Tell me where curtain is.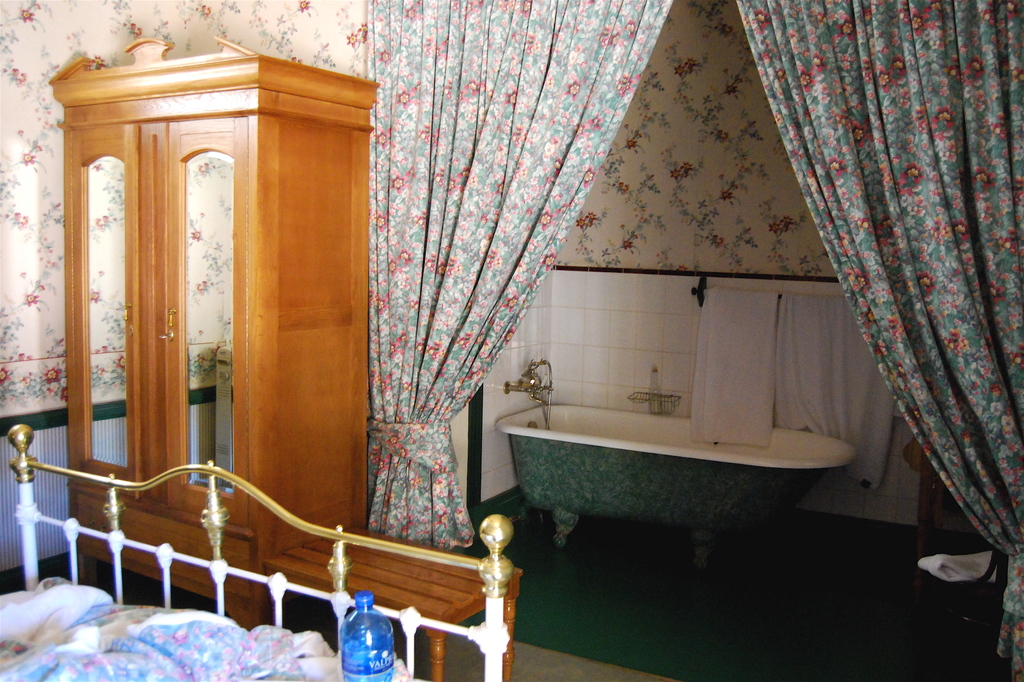
curtain is at crop(0, 0, 364, 417).
